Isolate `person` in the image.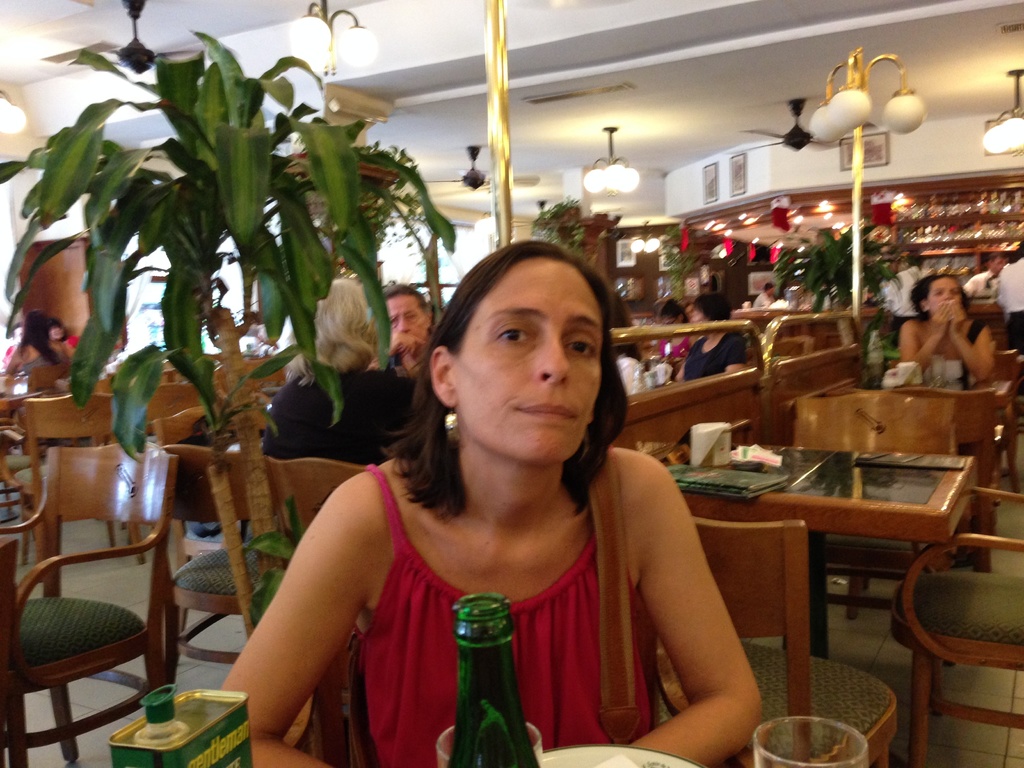
Isolated region: locate(745, 278, 769, 306).
